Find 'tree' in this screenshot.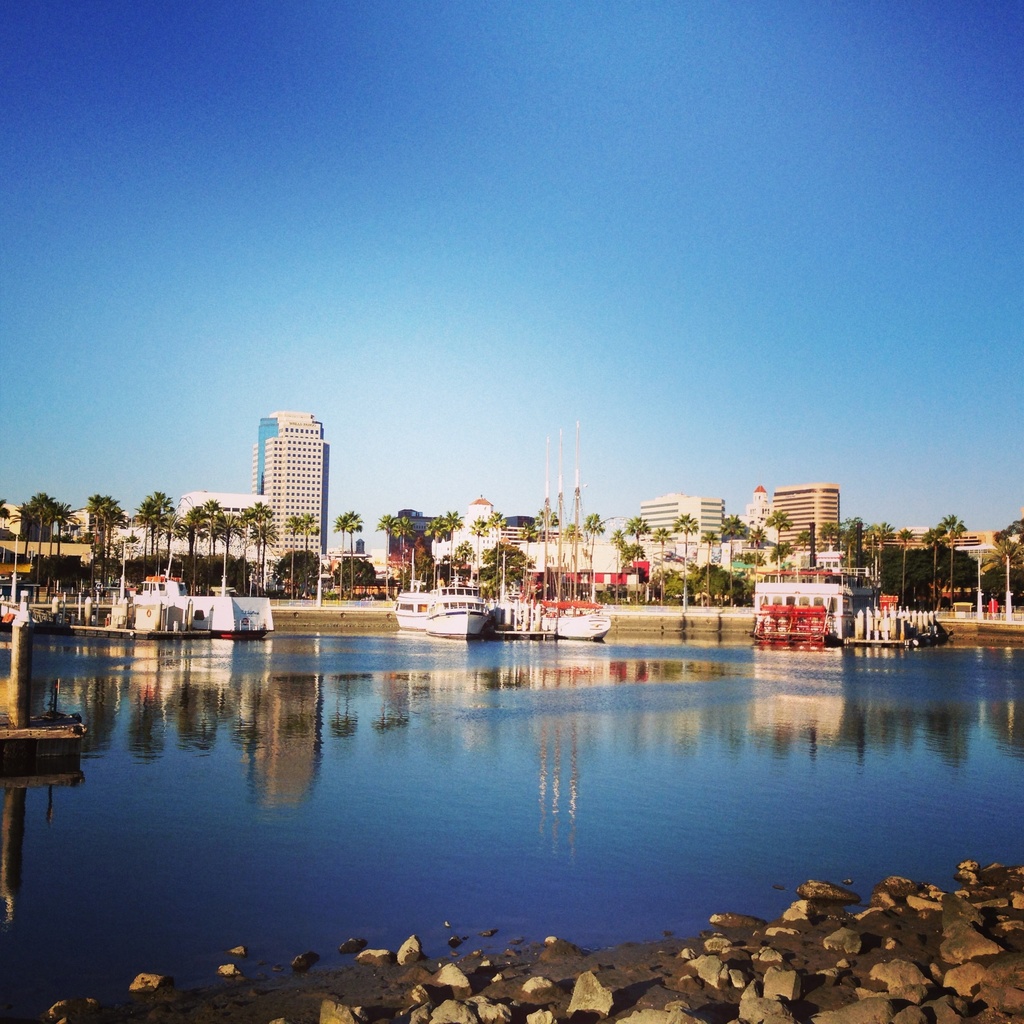
The bounding box for 'tree' is bbox=(616, 532, 650, 578).
